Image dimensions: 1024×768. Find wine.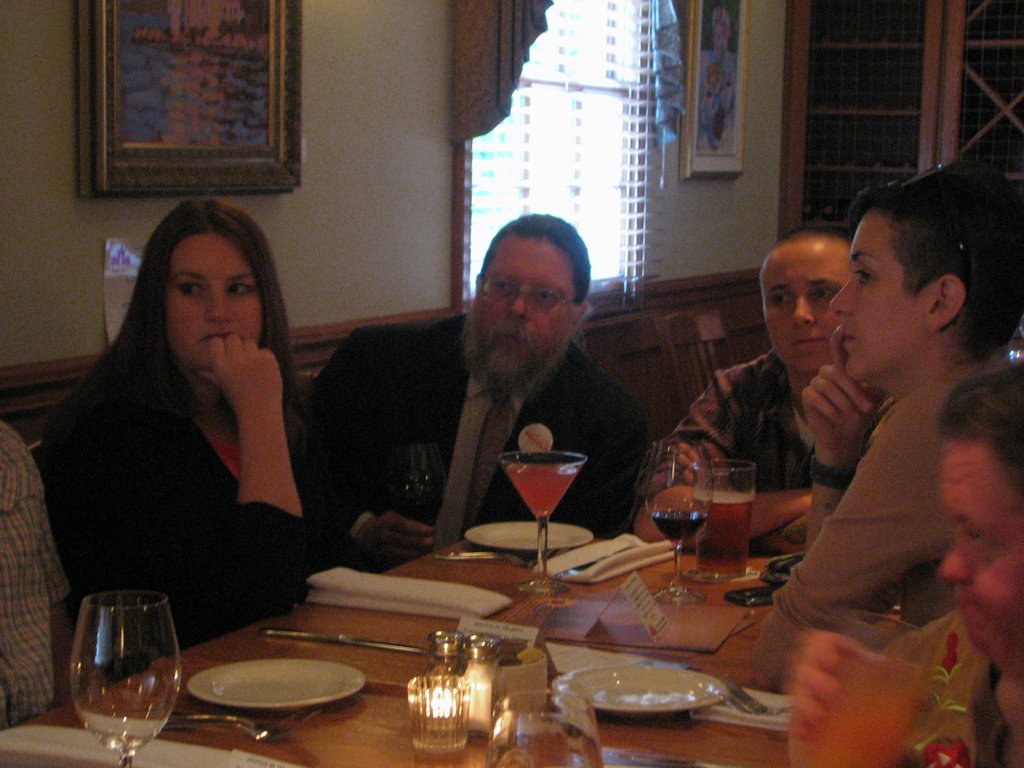
648:509:709:547.
